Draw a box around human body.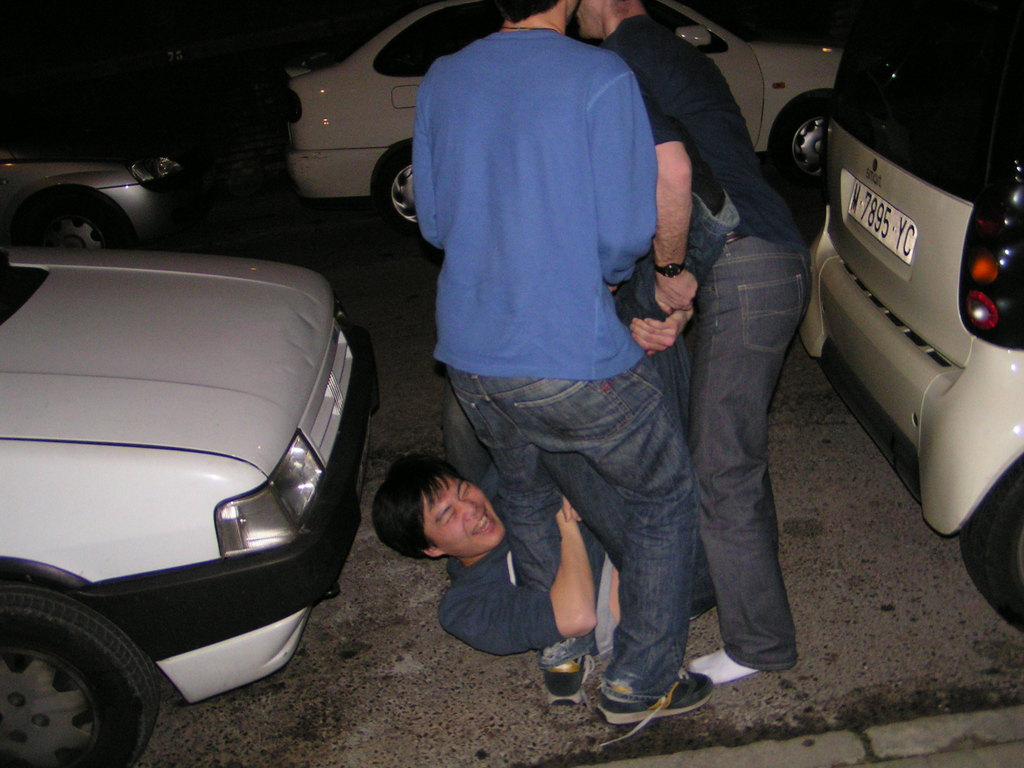
pyautogui.locateOnScreen(574, 0, 812, 682).
